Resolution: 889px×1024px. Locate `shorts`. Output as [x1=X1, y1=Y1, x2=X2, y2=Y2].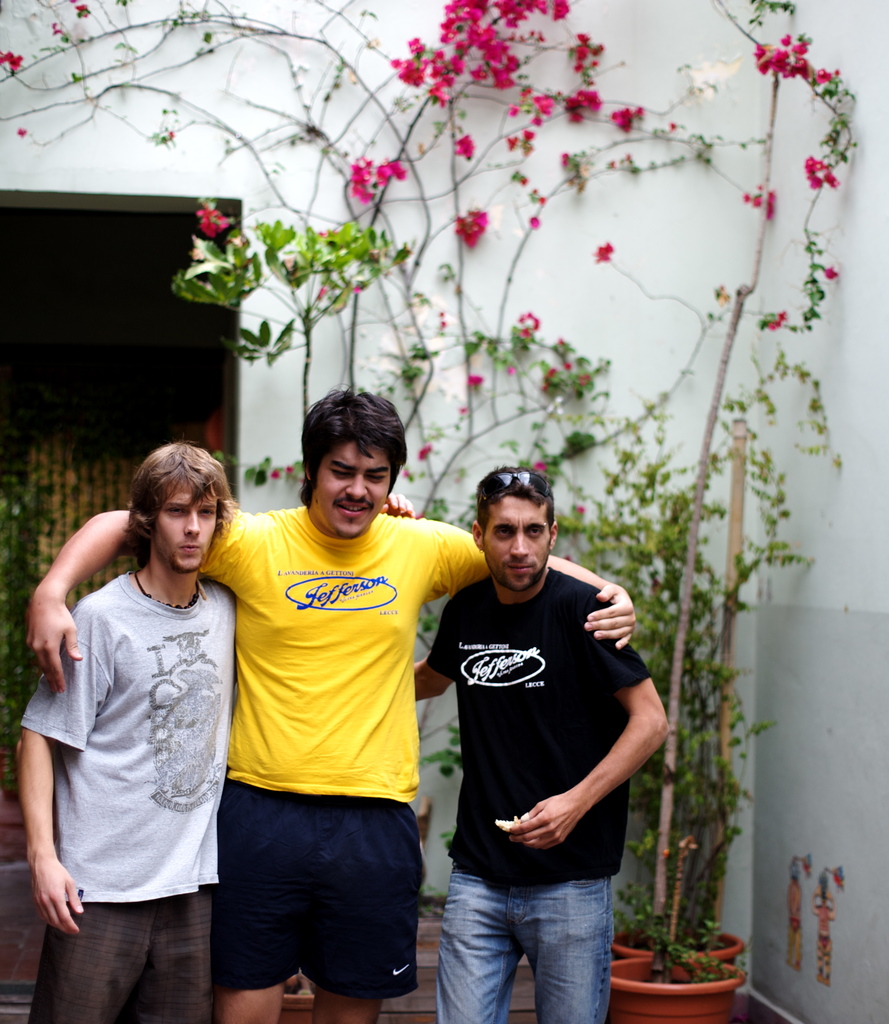
[x1=29, y1=888, x2=216, y2=1023].
